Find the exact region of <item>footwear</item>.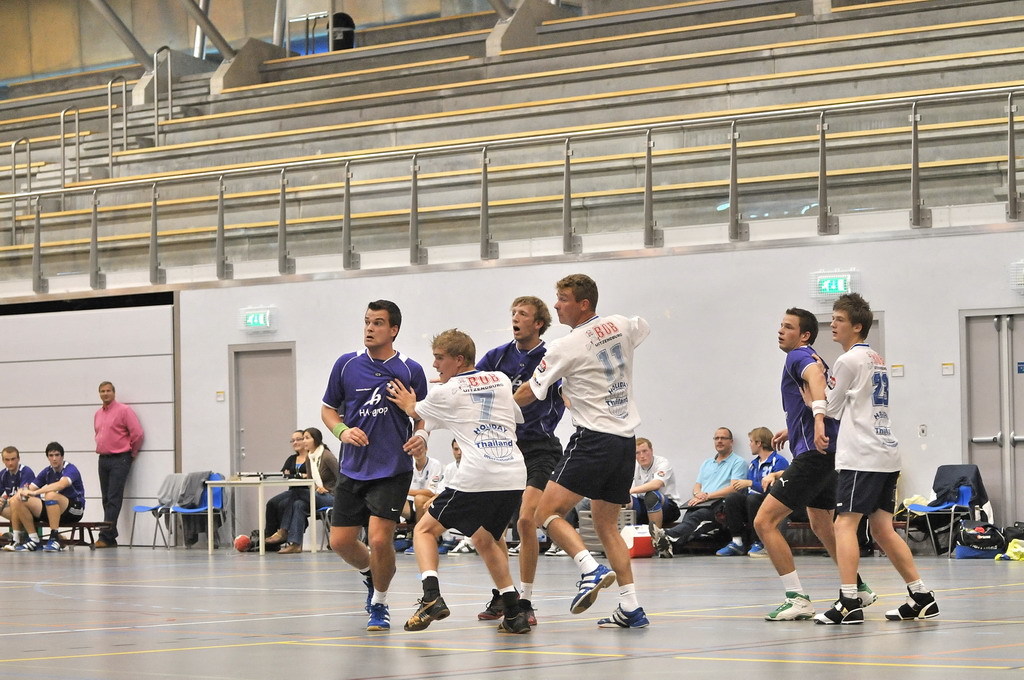
Exact region: [left=495, top=615, right=531, bottom=635].
